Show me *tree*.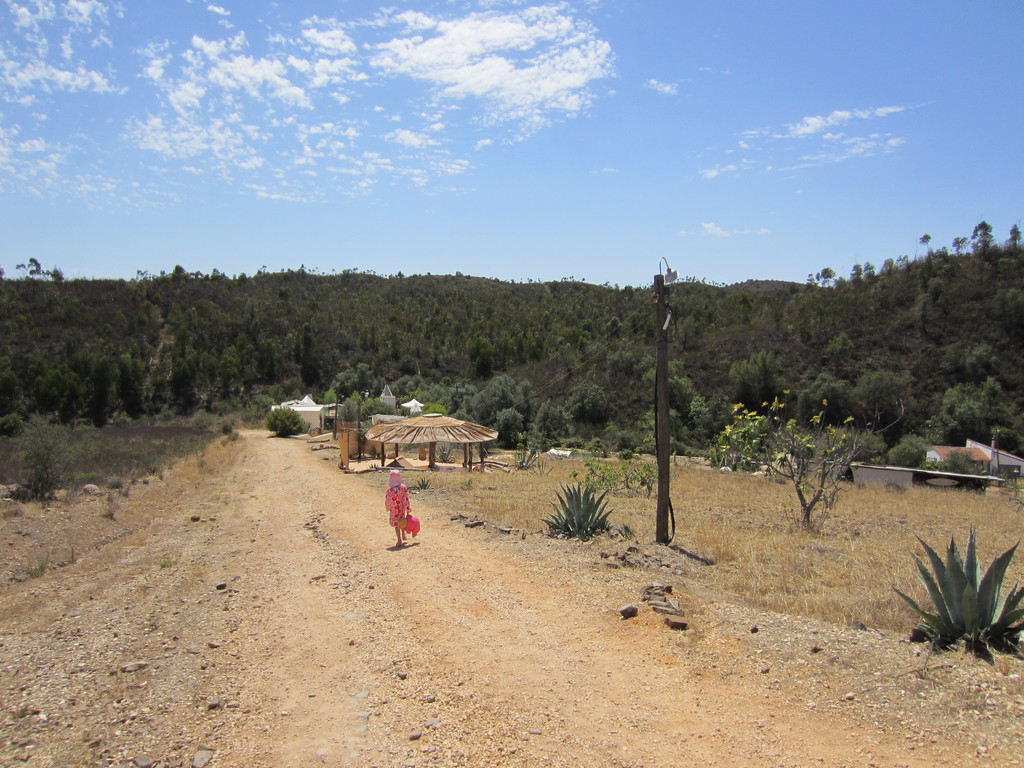
*tree* is here: bbox(918, 232, 938, 263).
